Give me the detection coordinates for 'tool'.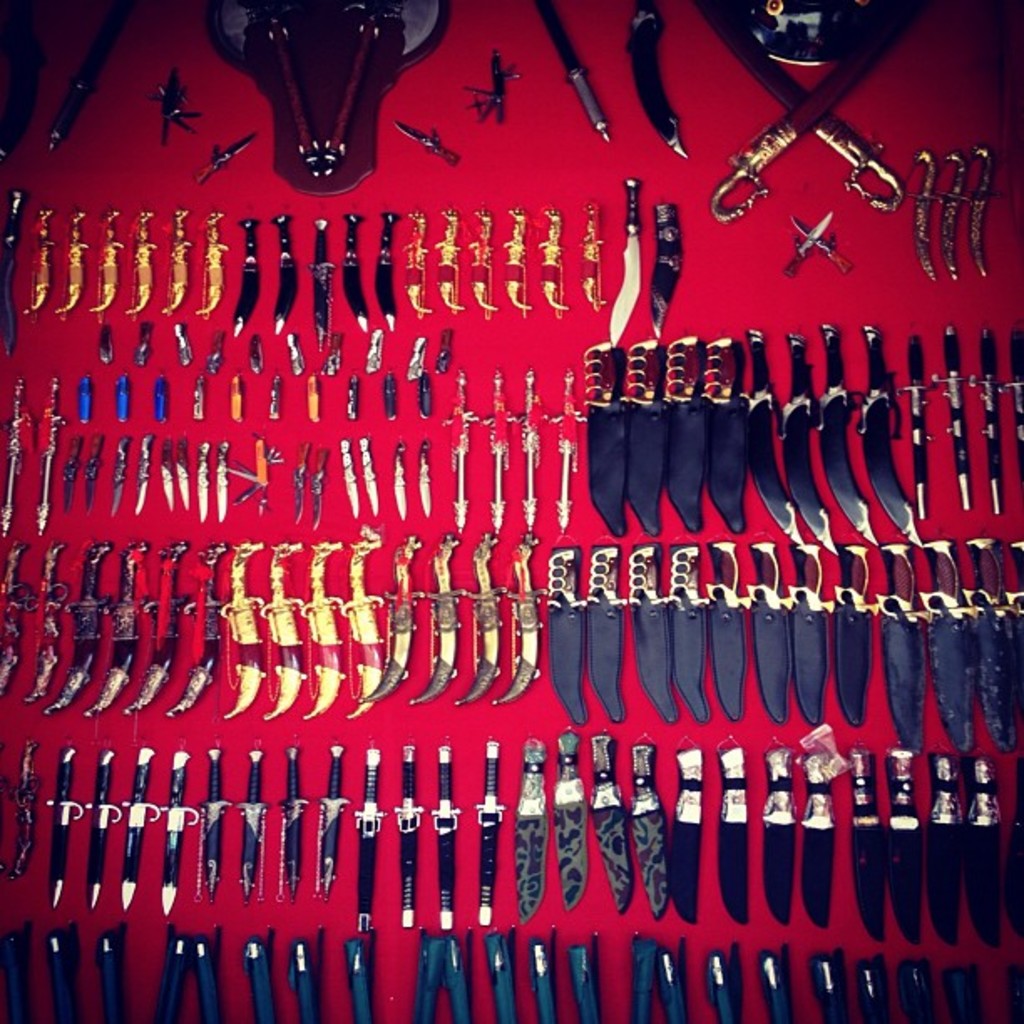
rect(515, 743, 544, 914).
